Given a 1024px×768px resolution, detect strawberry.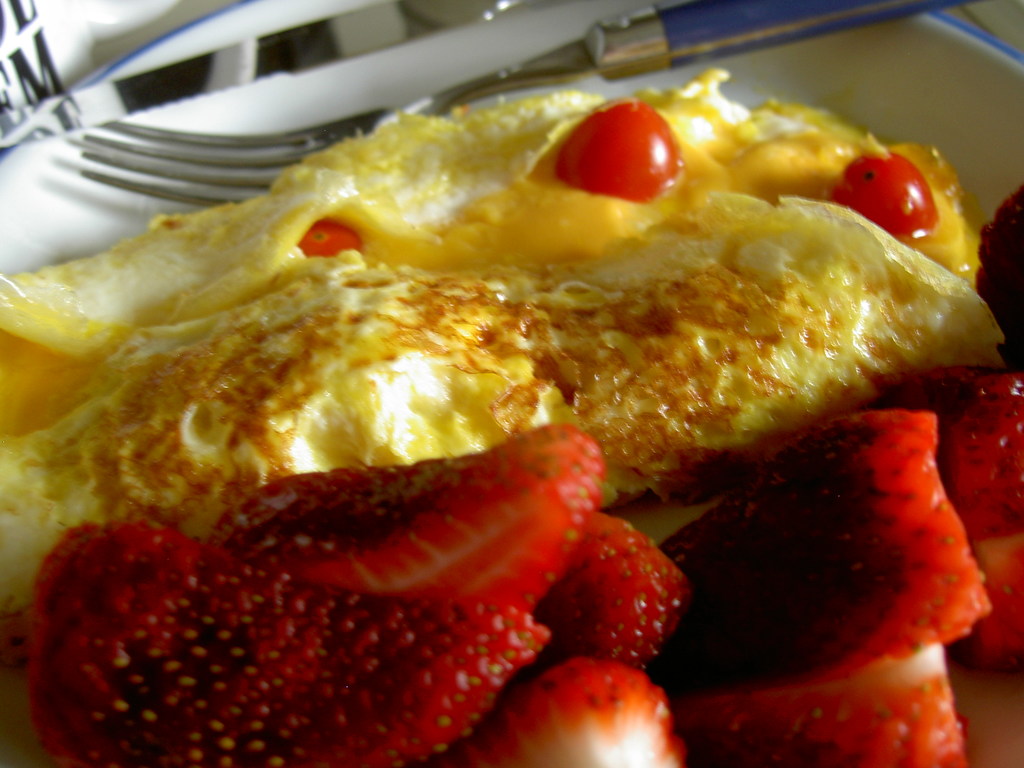
[209,422,595,617].
